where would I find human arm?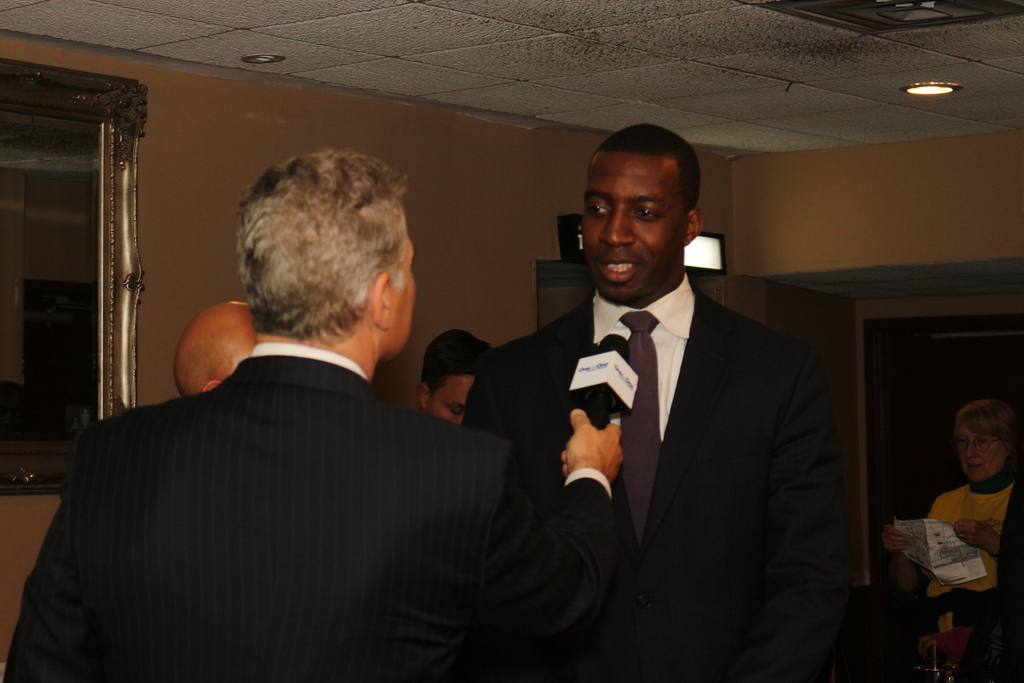
At 952/515/1013/580.
